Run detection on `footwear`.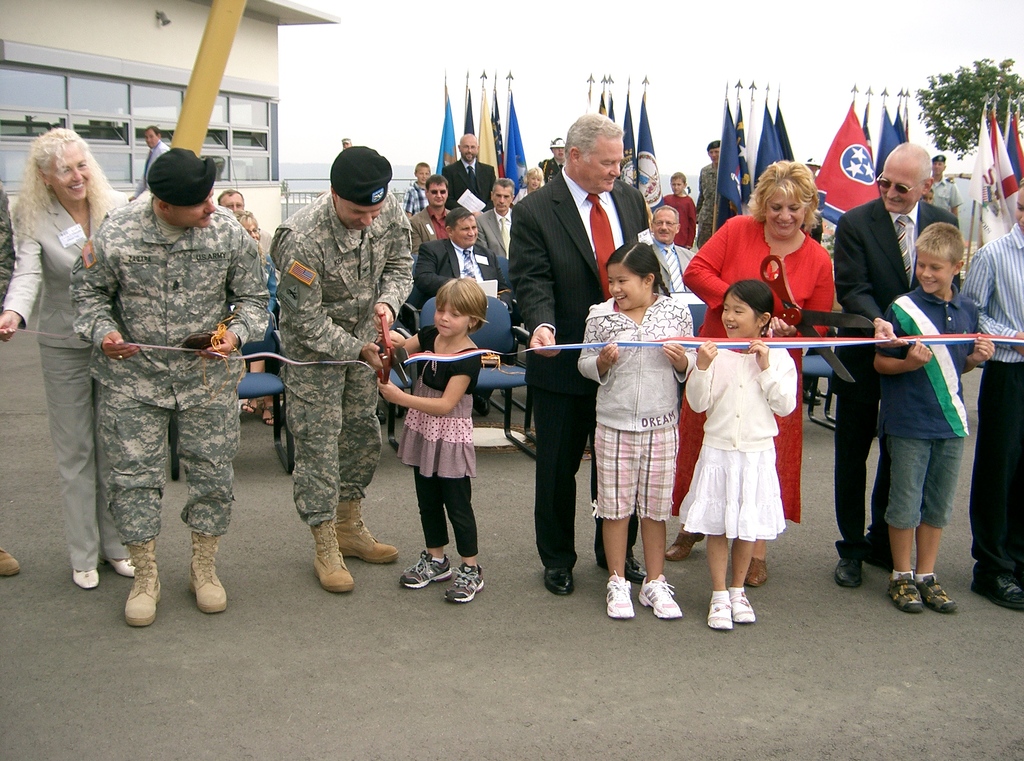
Result: 835, 557, 861, 588.
